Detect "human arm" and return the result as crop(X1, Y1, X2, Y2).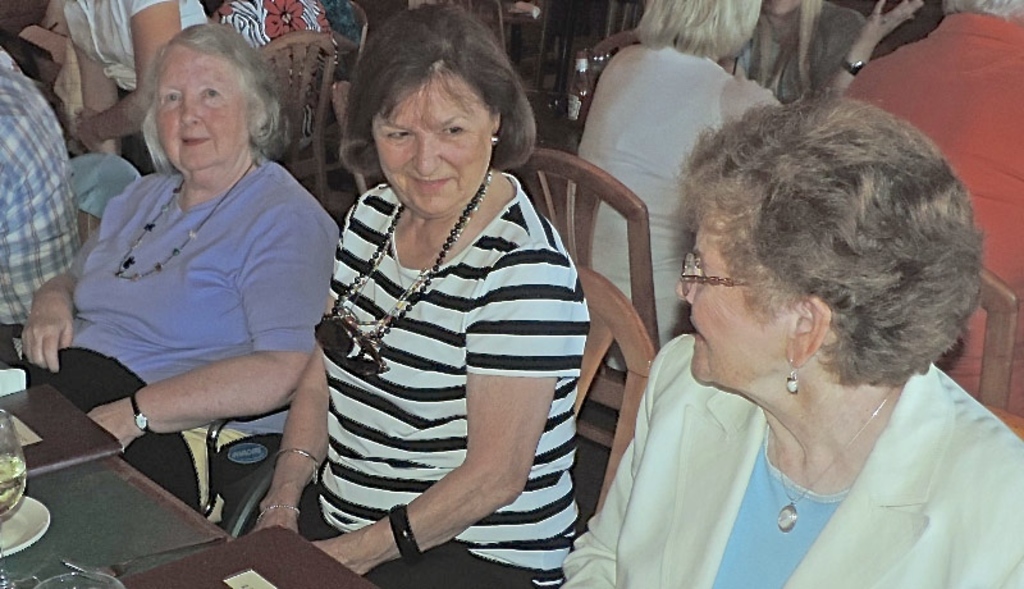
crop(73, 0, 197, 149).
